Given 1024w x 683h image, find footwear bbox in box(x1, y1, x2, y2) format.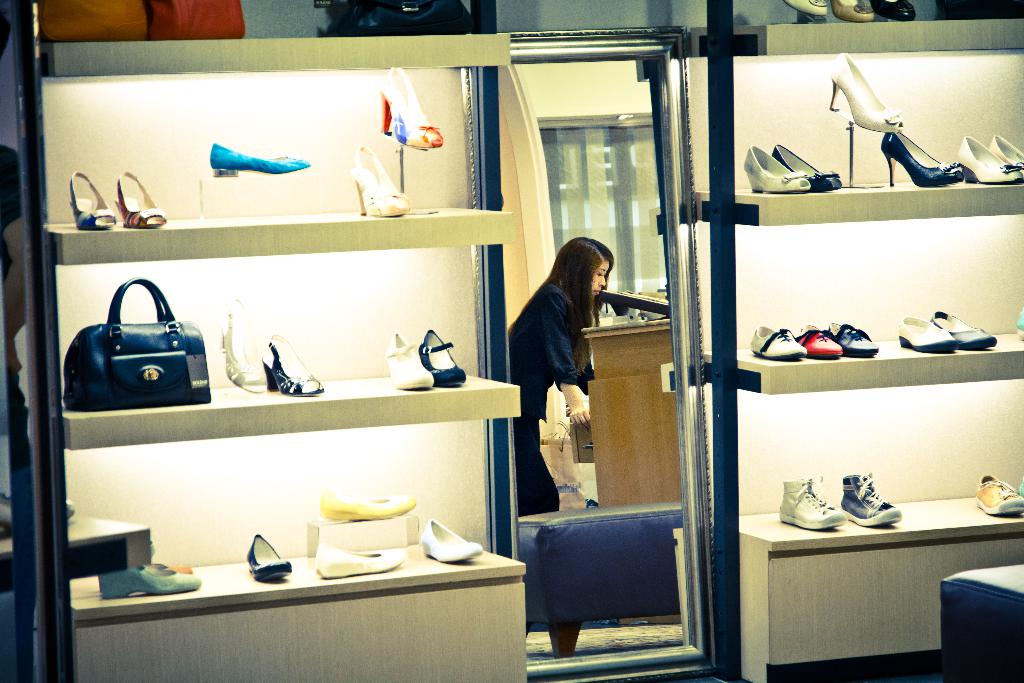
box(798, 324, 843, 355).
